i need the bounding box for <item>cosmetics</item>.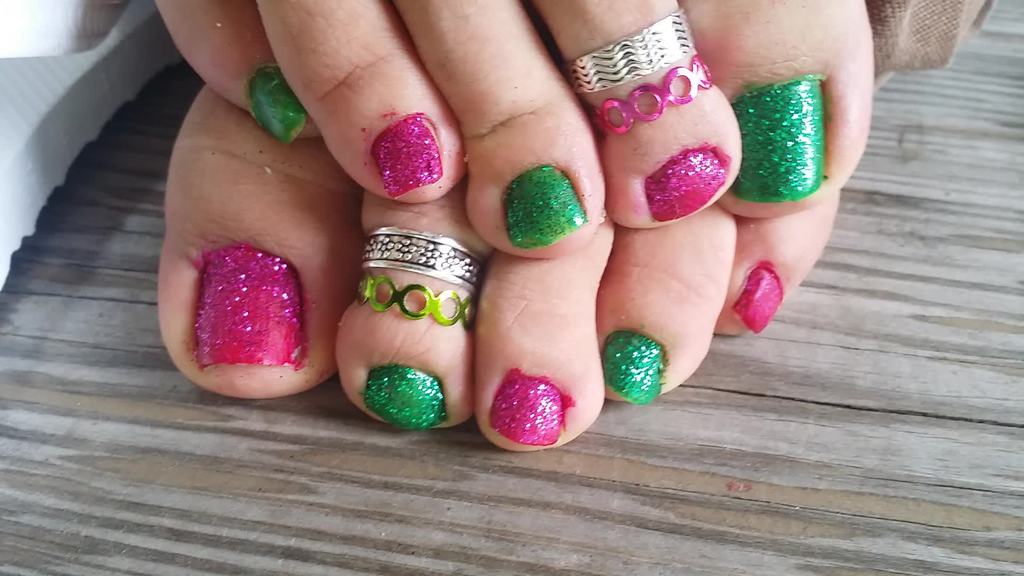
Here it is: box(492, 377, 572, 445).
